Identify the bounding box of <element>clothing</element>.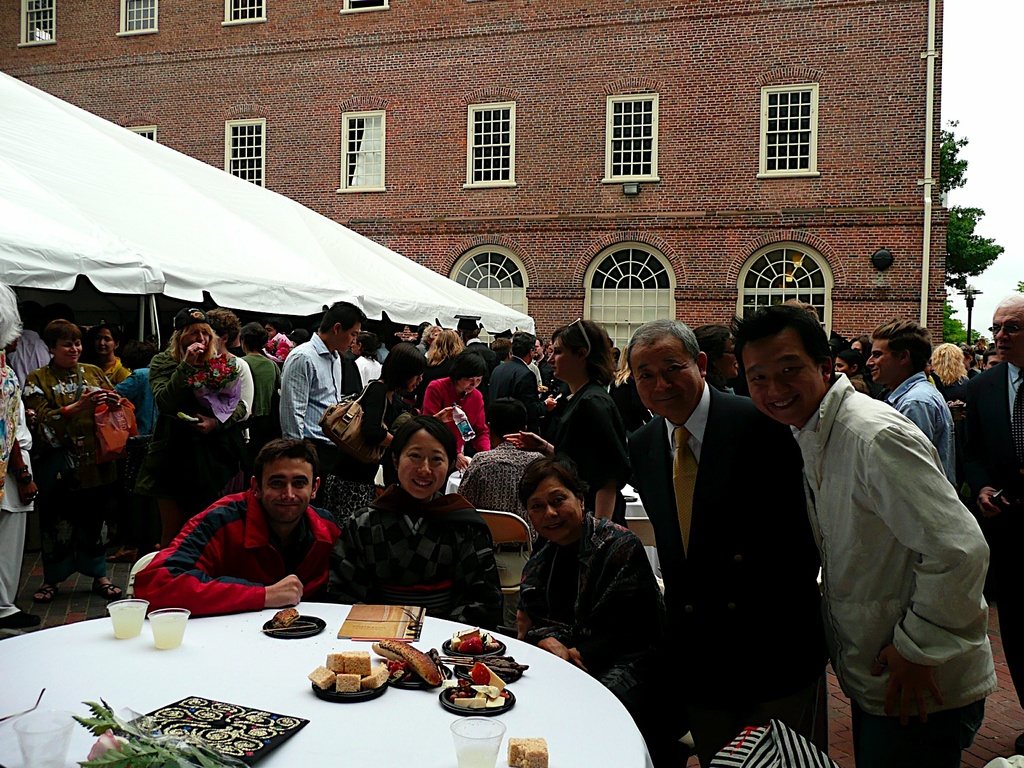
pyautogui.locateOnScreen(19, 358, 117, 586).
